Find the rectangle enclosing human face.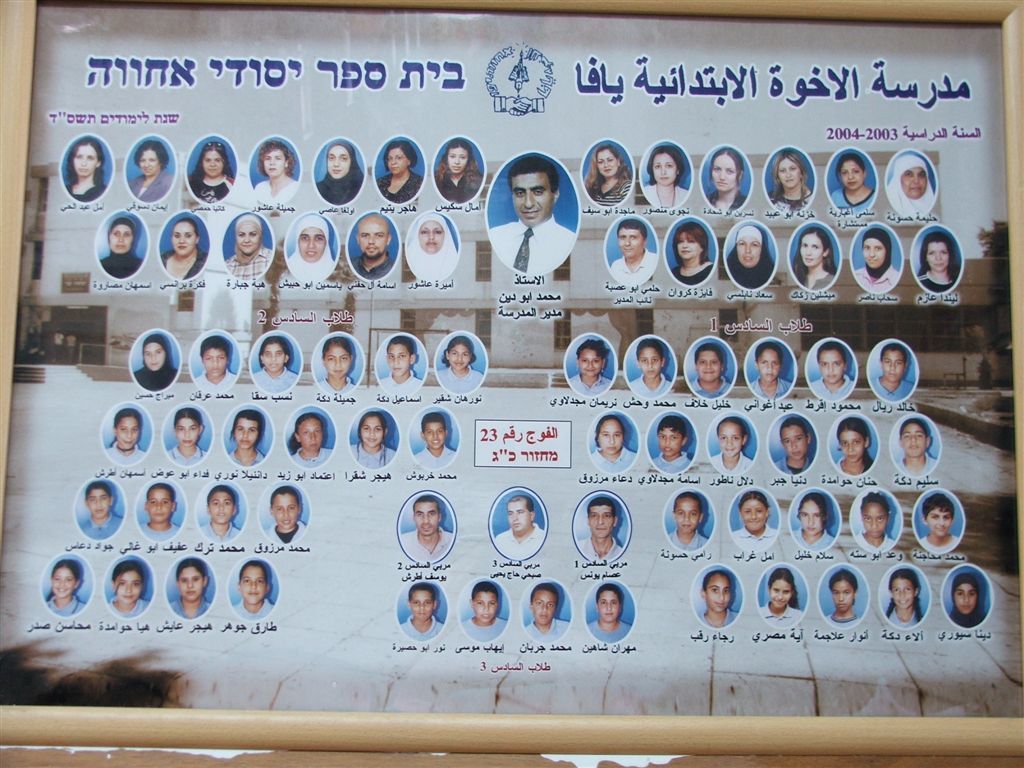
{"left": 421, "top": 214, "right": 451, "bottom": 248}.
